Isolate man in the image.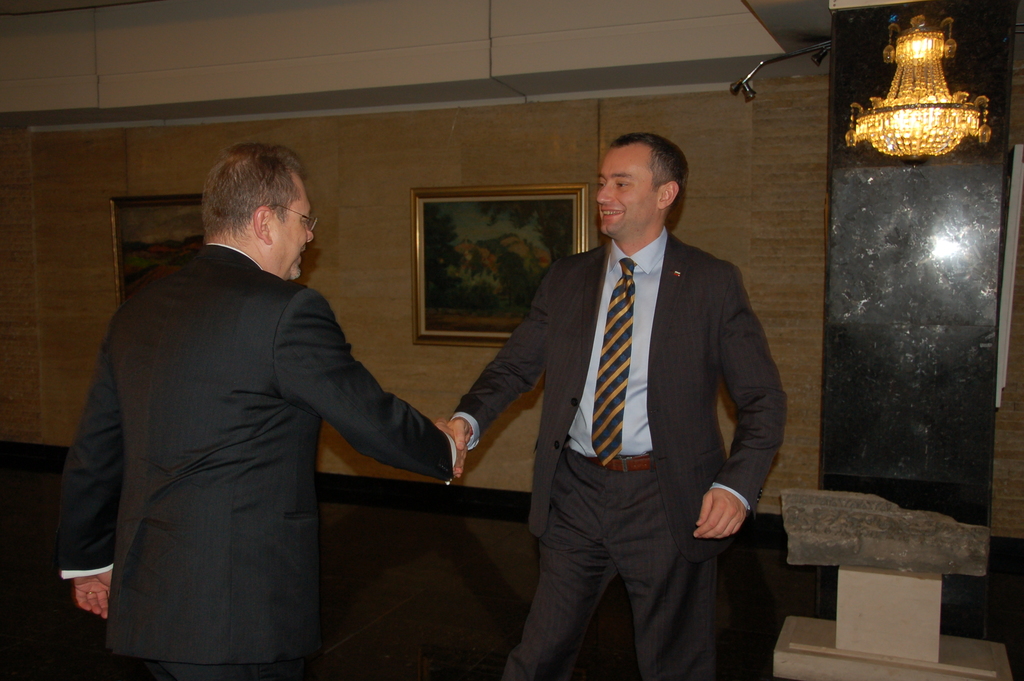
Isolated region: 424/131/788/678.
